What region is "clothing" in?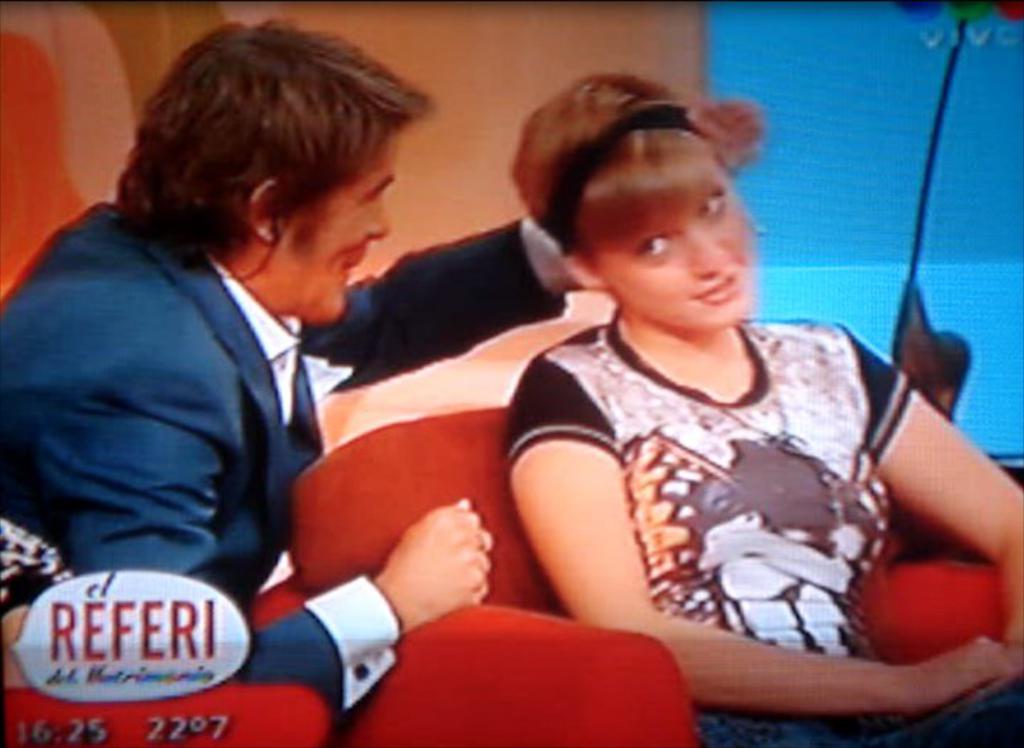
<region>0, 198, 570, 707</region>.
